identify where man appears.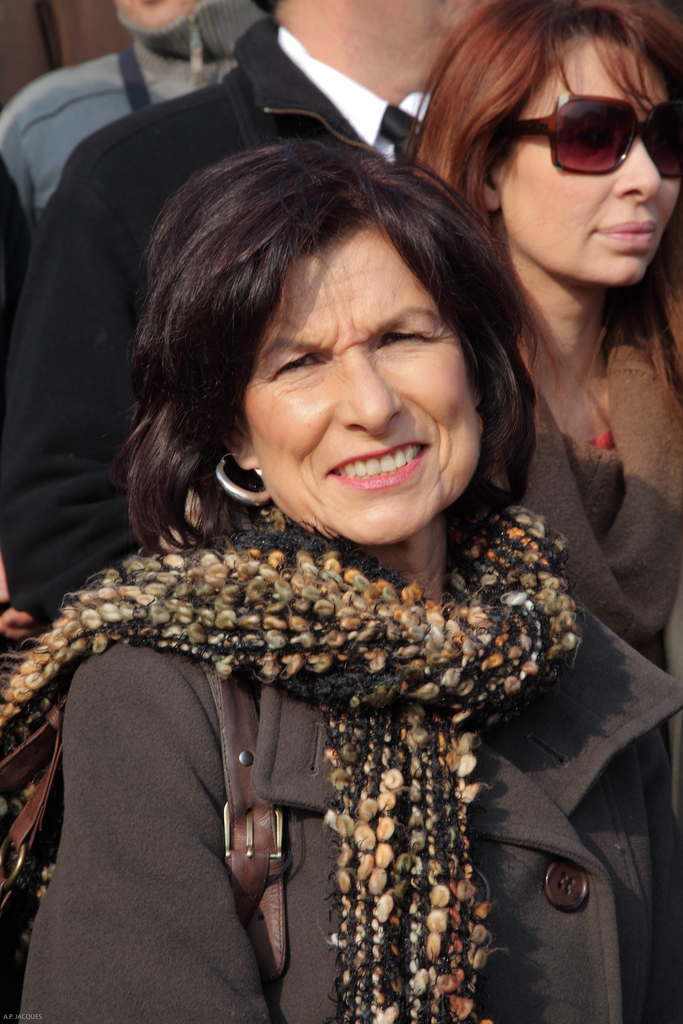
Appears at detection(0, 0, 288, 226).
